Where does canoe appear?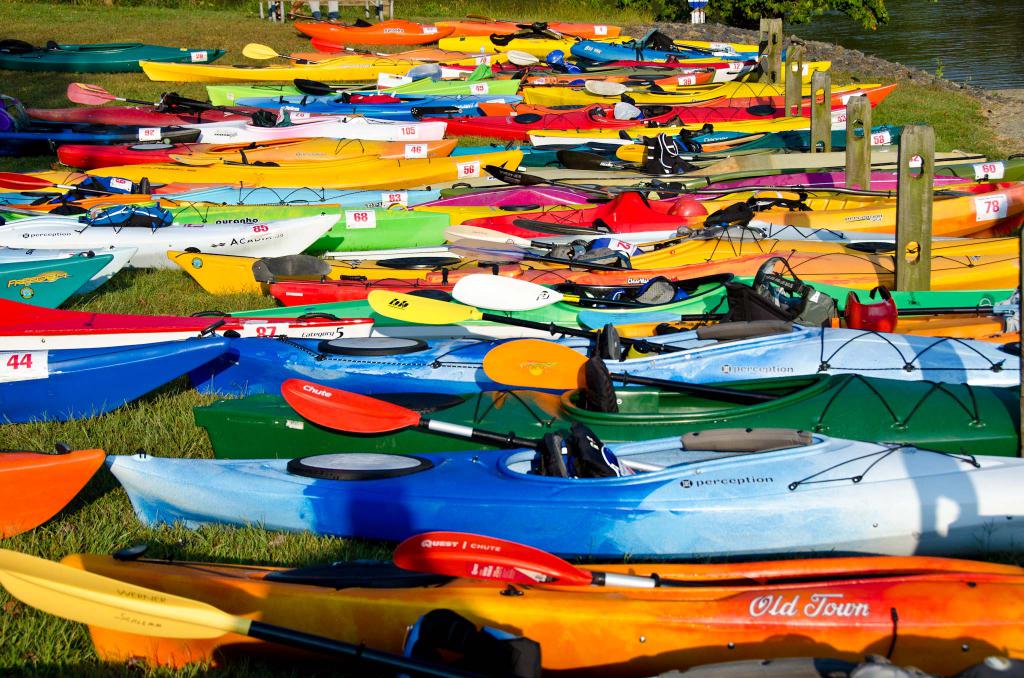
Appears at x1=167, y1=235, x2=1023, y2=302.
